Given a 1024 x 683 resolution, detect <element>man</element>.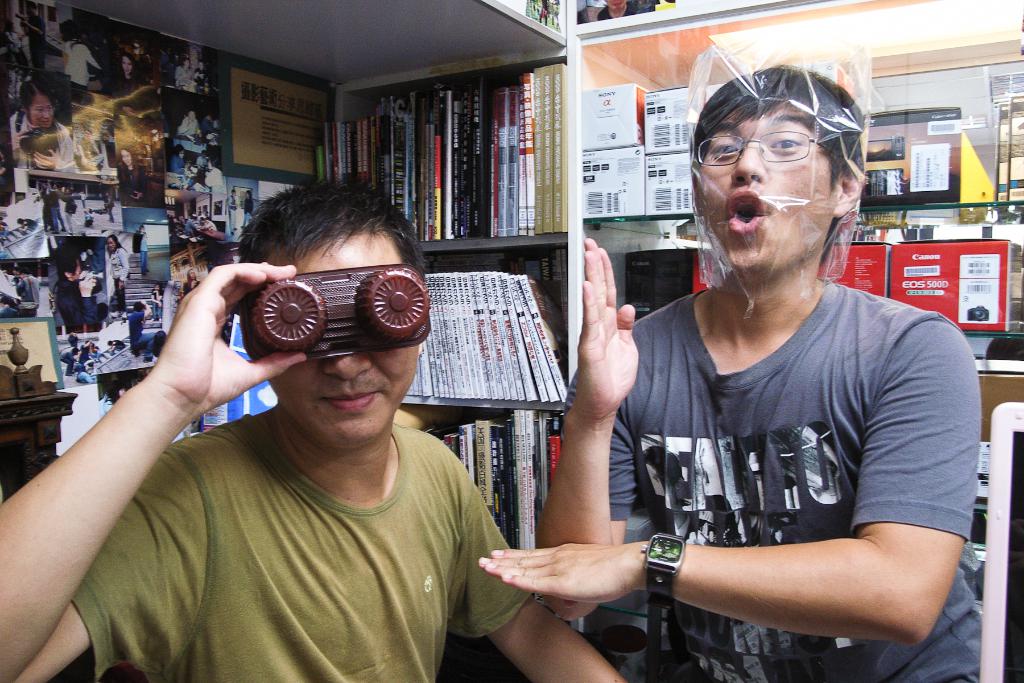
box(0, 178, 624, 682).
